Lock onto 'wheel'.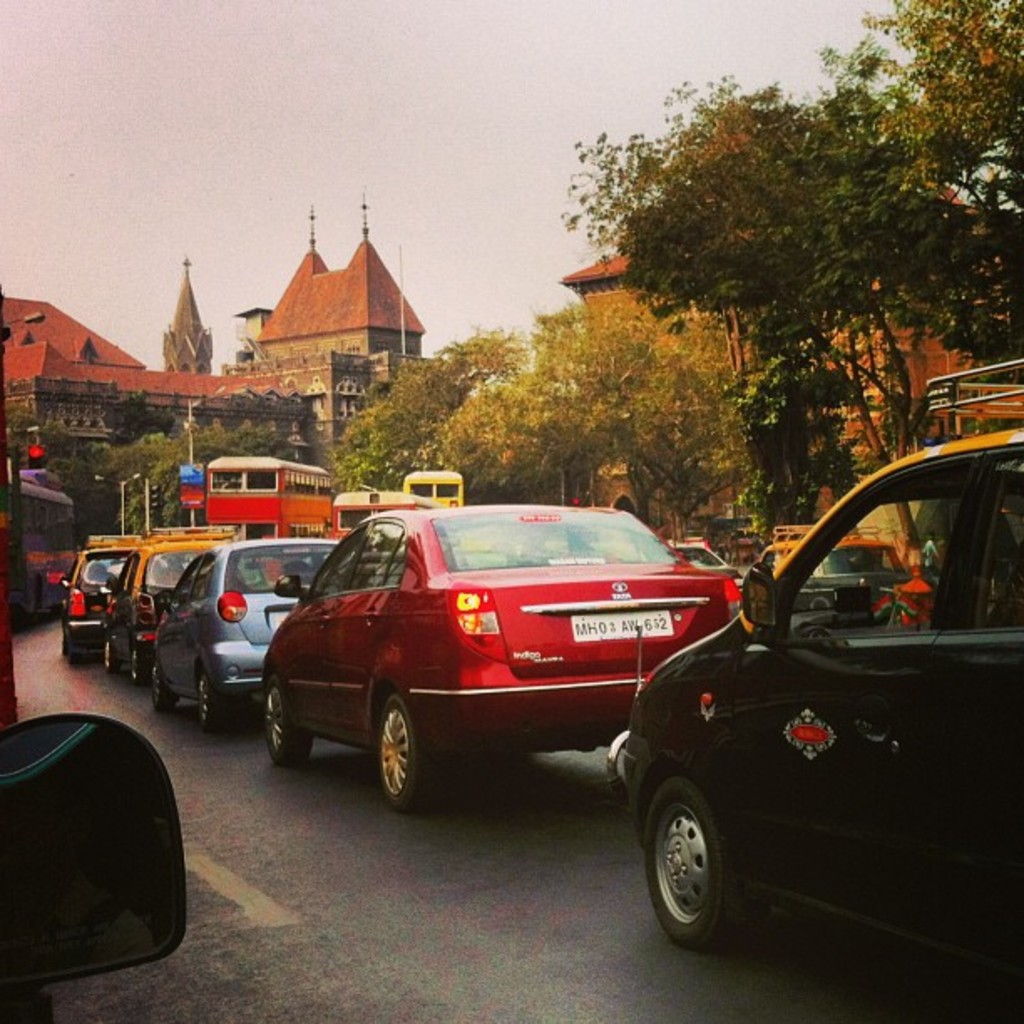
Locked: (373,681,422,805).
